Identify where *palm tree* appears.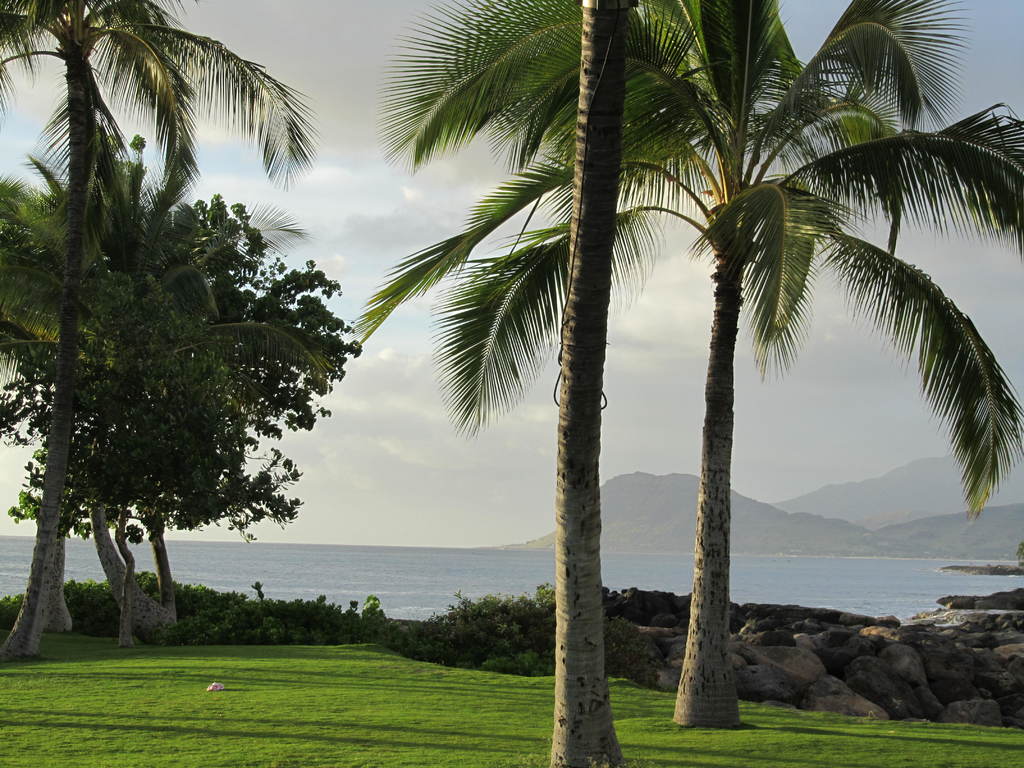
Appears at box(500, 89, 834, 707).
